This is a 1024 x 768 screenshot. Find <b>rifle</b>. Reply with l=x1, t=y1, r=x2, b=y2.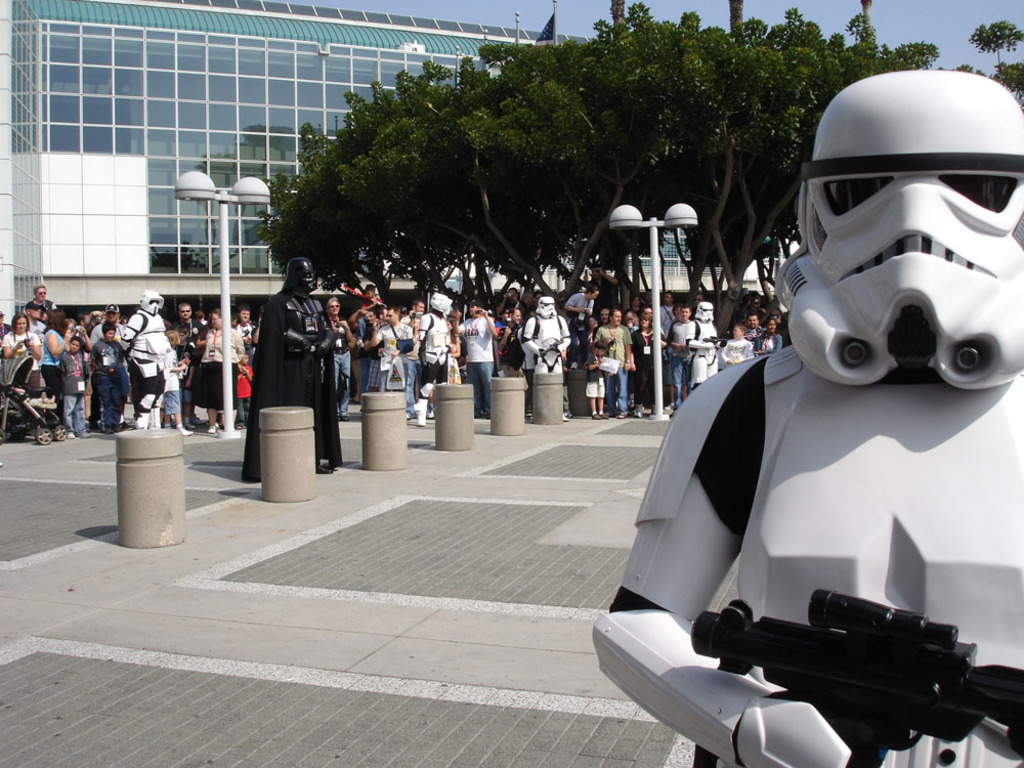
l=690, t=586, r=1023, b=767.
